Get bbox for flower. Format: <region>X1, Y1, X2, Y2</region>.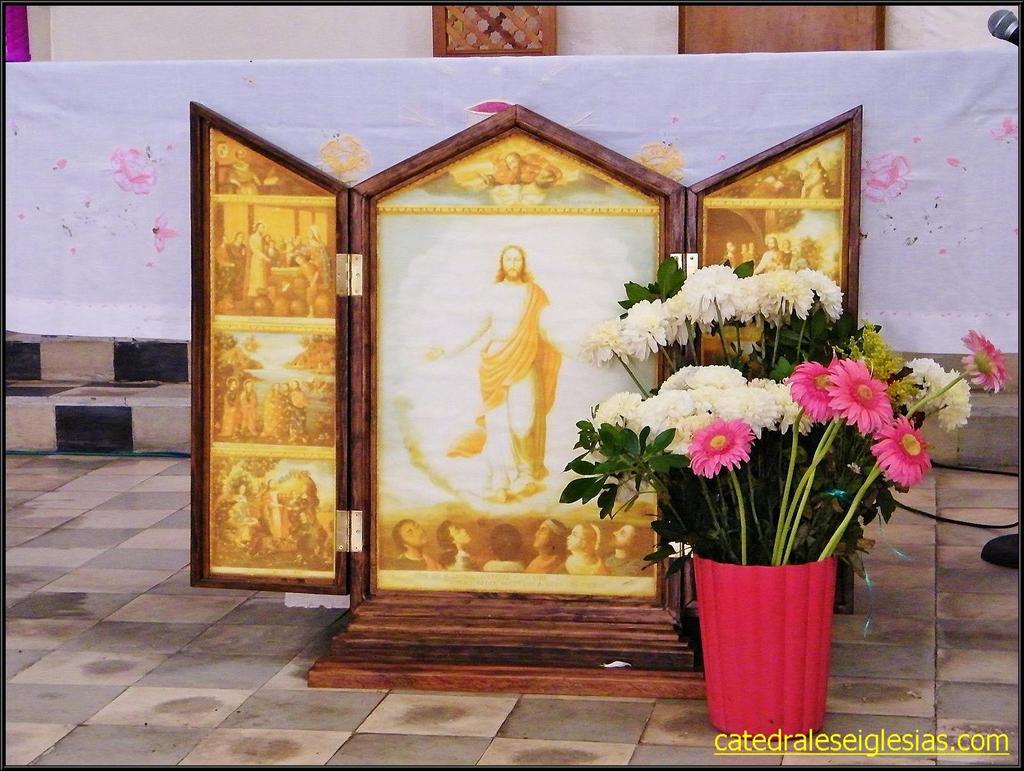
<region>860, 146, 910, 204</region>.
